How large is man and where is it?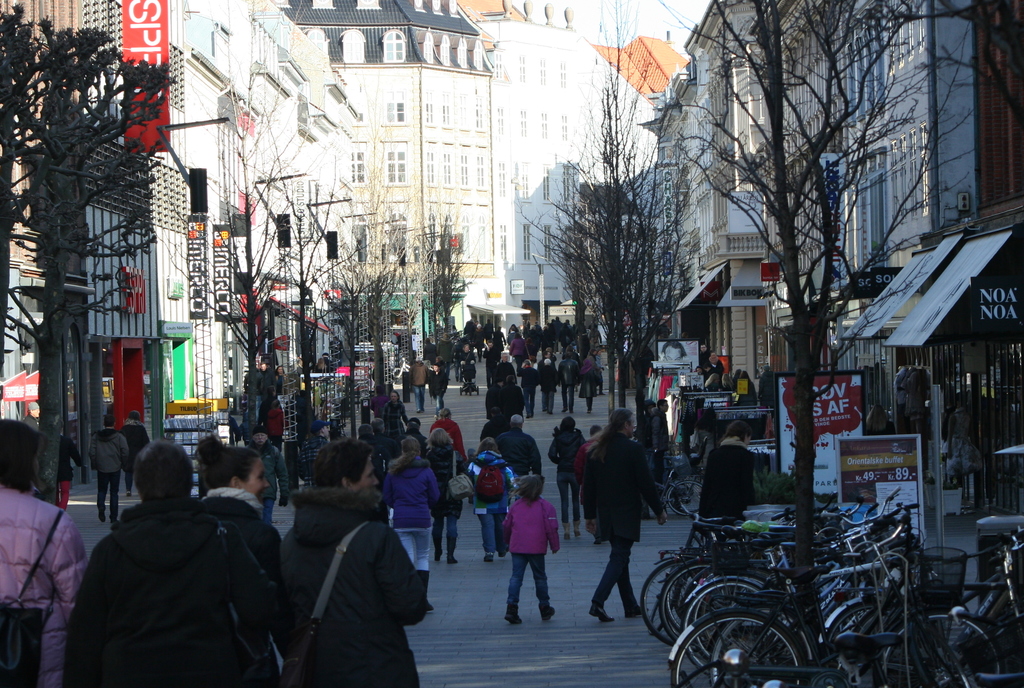
Bounding box: <region>483, 369, 526, 414</region>.
